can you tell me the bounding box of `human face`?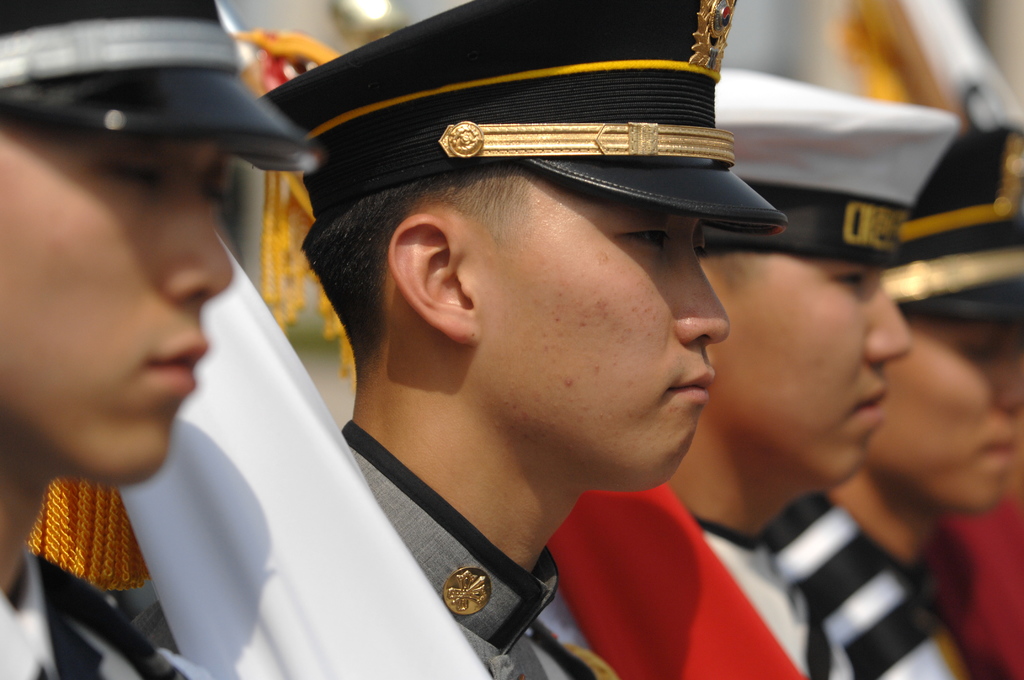
l=475, t=157, r=736, b=487.
